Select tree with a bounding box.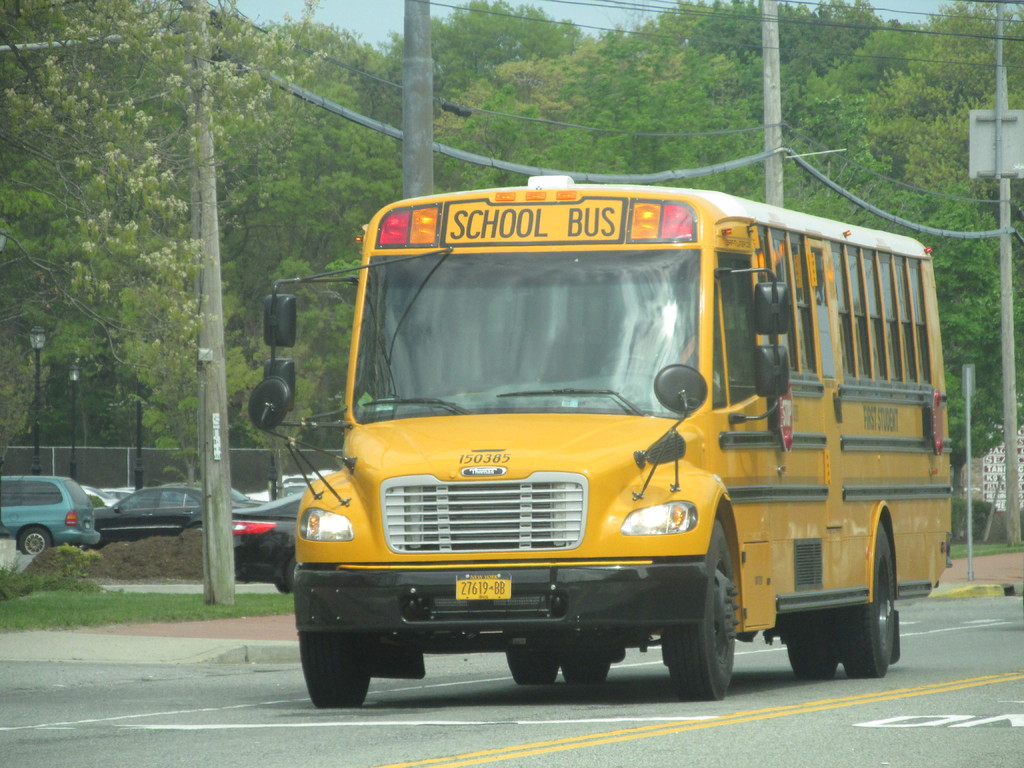
{"x1": 428, "y1": 0, "x2": 596, "y2": 116}.
